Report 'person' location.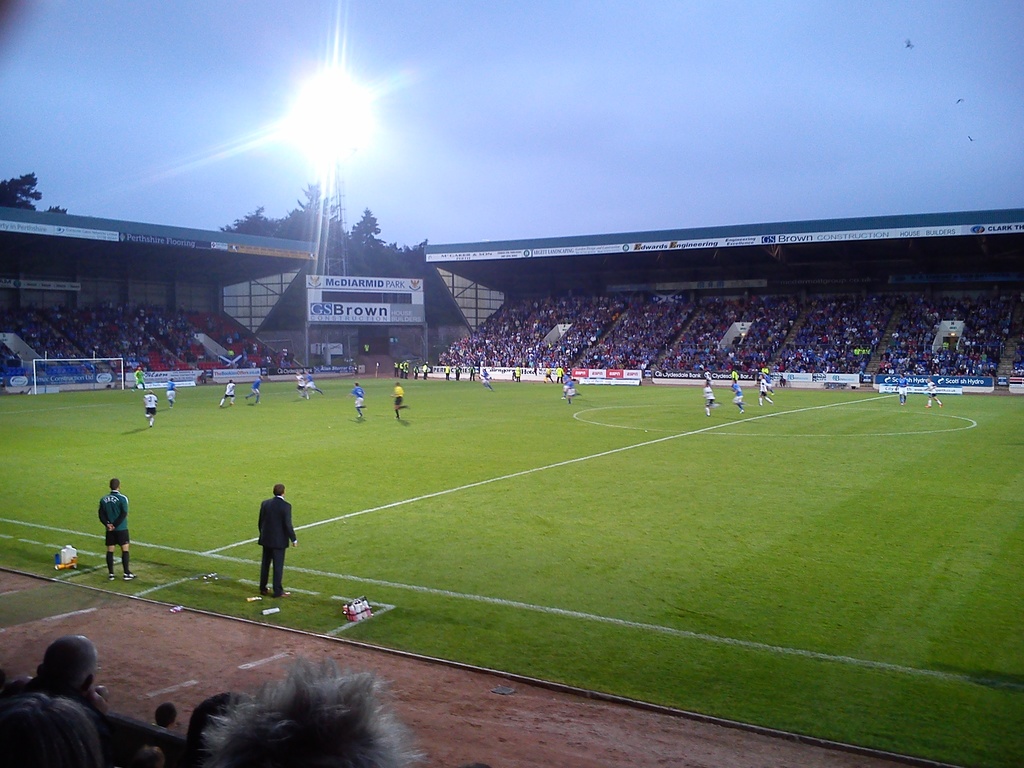
Report: [left=297, top=373, right=305, bottom=398].
